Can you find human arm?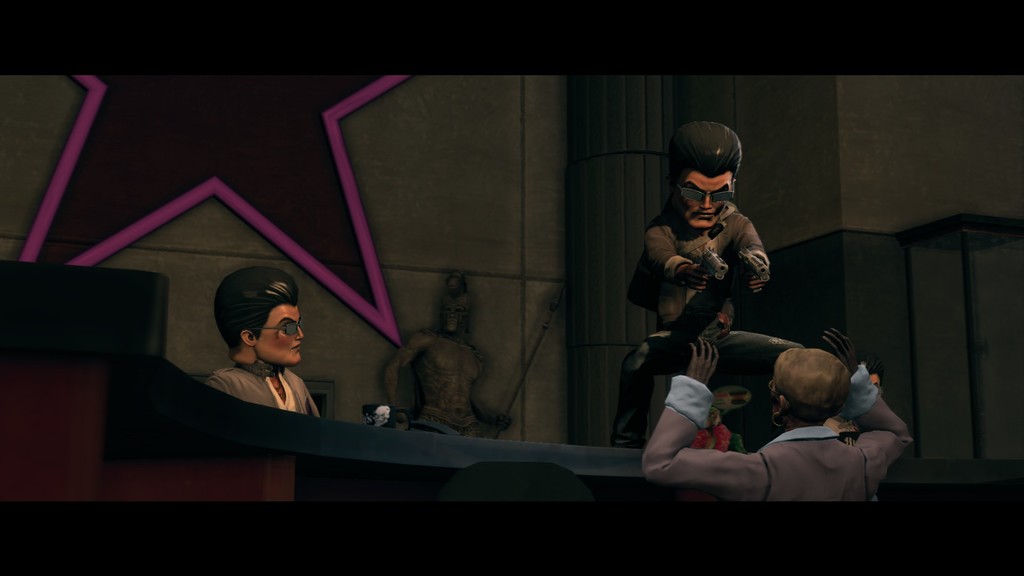
Yes, bounding box: [728,215,771,278].
